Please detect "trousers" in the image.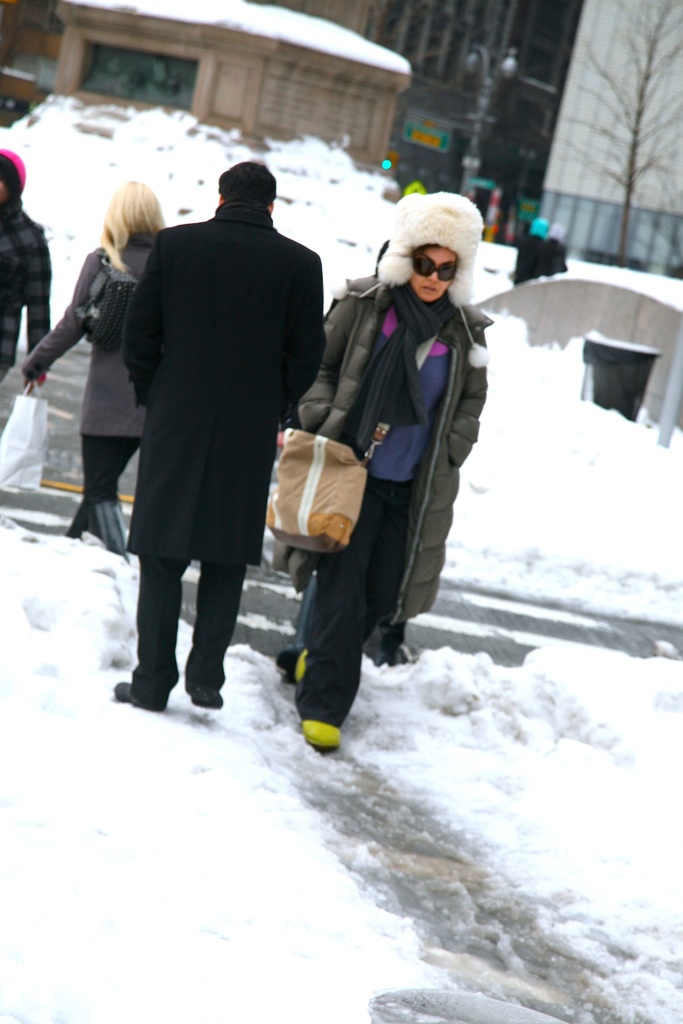
[134,556,249,708].
